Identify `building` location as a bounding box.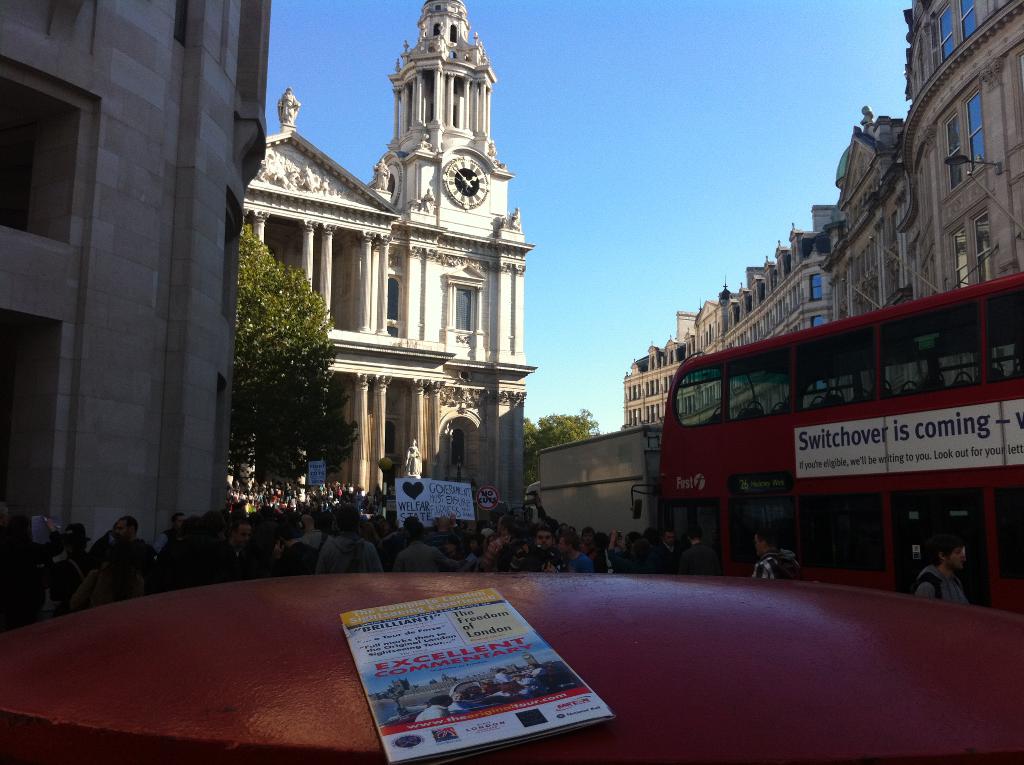
<bbox>0, 0, 270, 585</bbox>.
